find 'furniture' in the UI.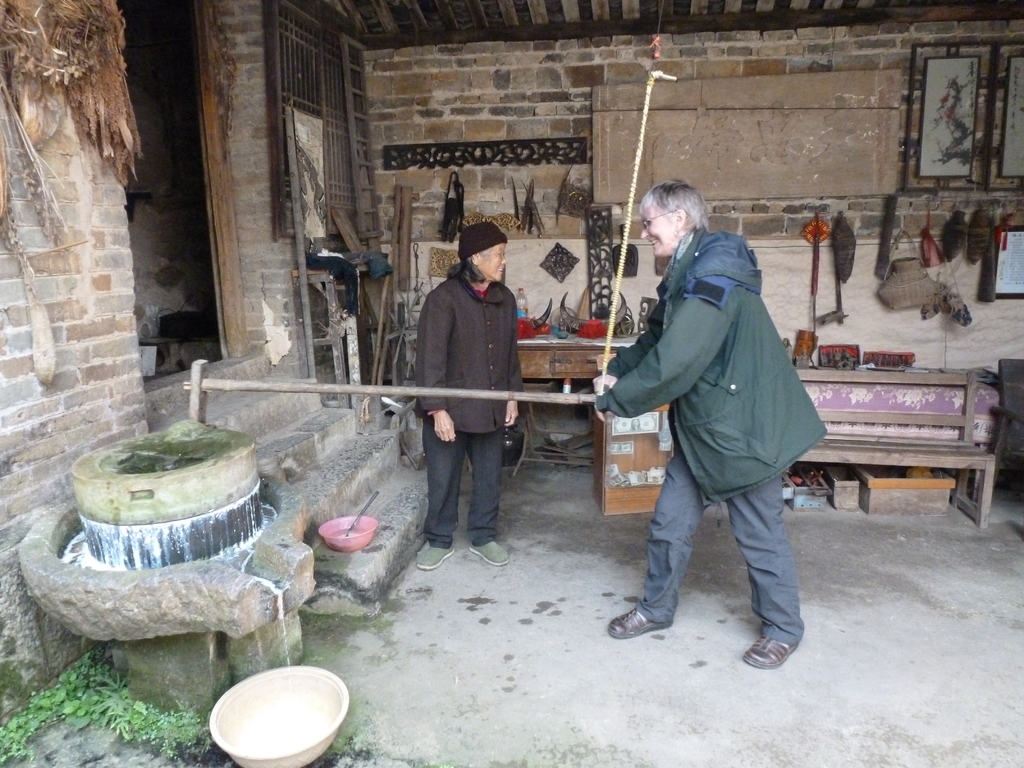
UI element at (987, 359, 1022, 486).
